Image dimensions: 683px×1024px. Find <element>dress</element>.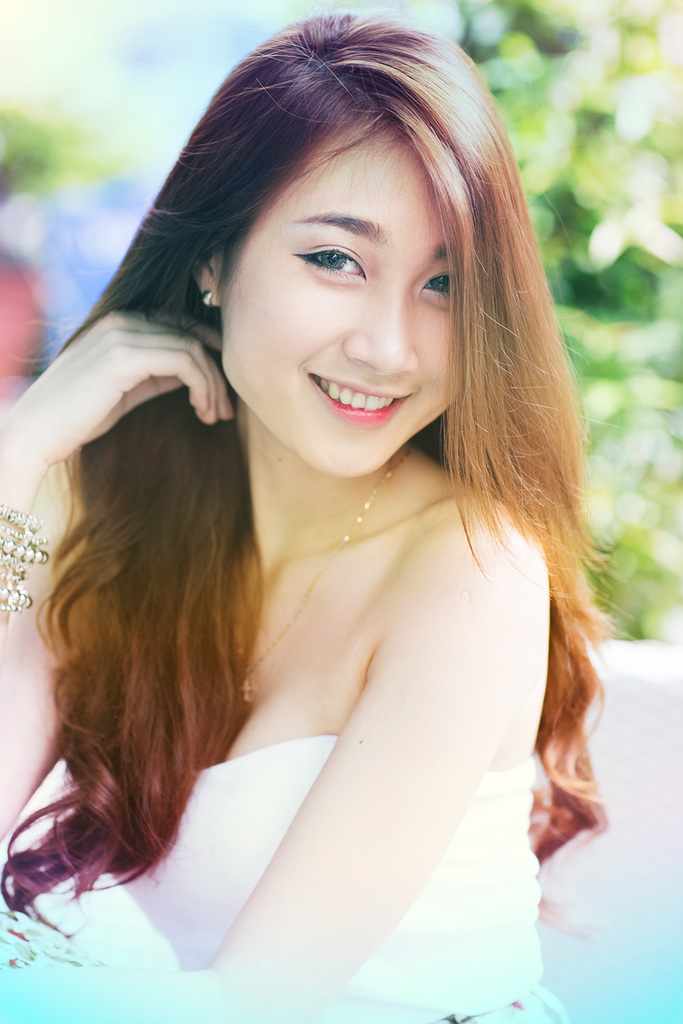
111:735:538:973.
